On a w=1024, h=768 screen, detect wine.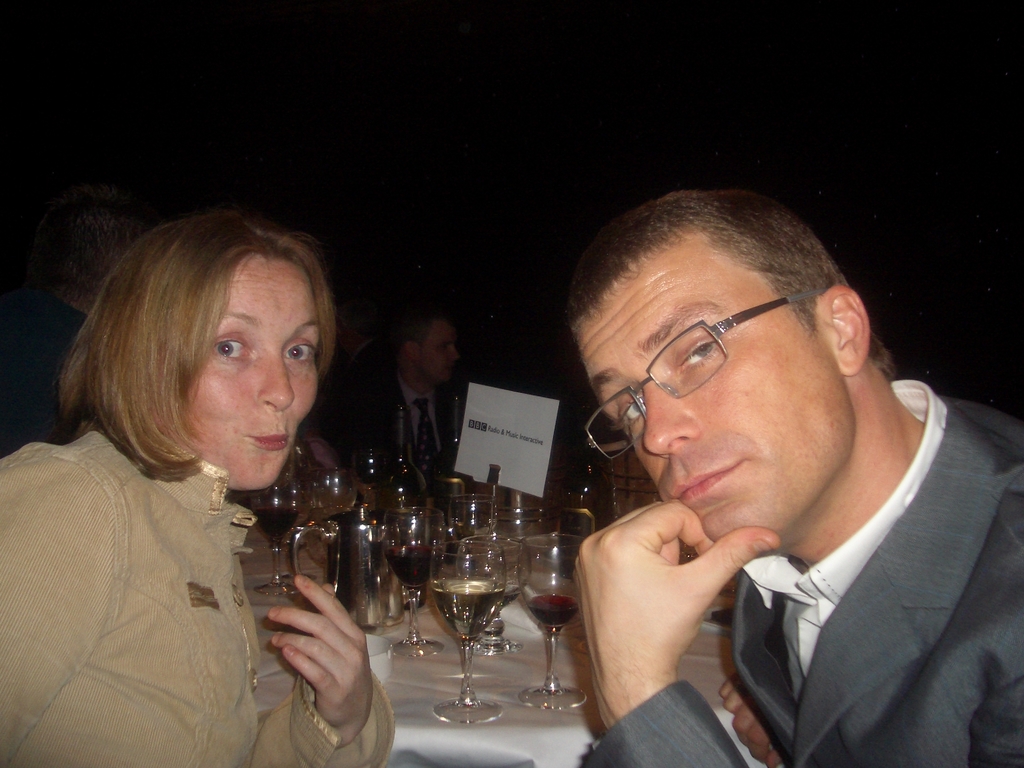
bbox(244, 501, 307, 542).
